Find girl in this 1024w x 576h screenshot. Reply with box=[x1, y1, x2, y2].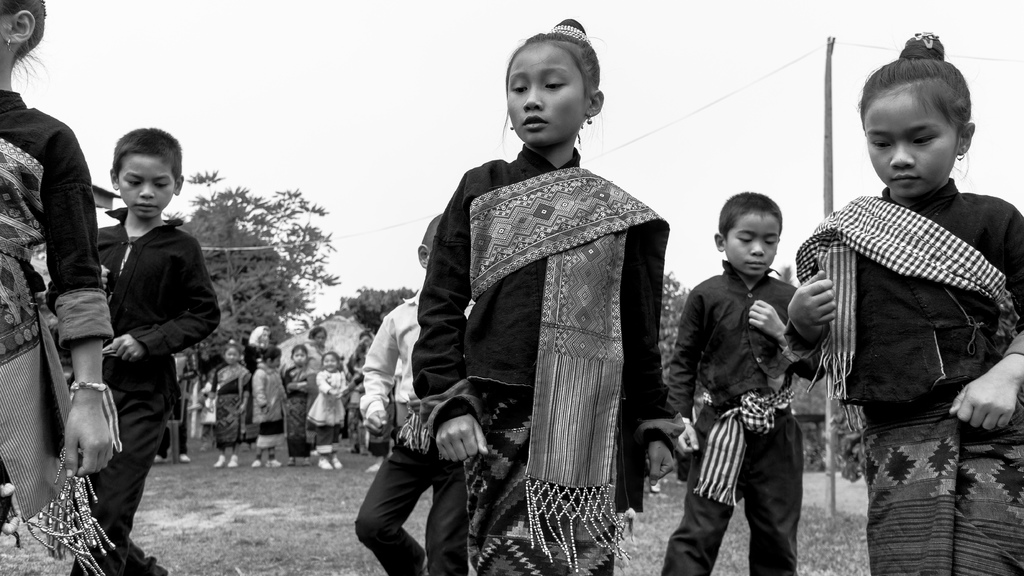
box=[300, 350, 359, 468].
